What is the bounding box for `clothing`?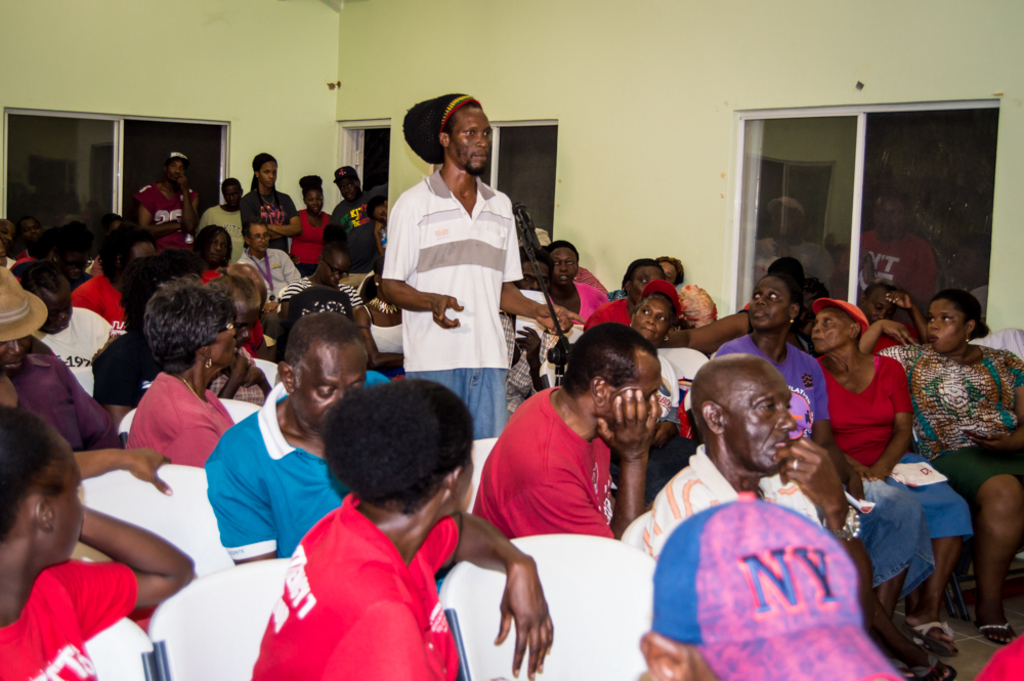
l=136, t=187, r=196, b=217.
